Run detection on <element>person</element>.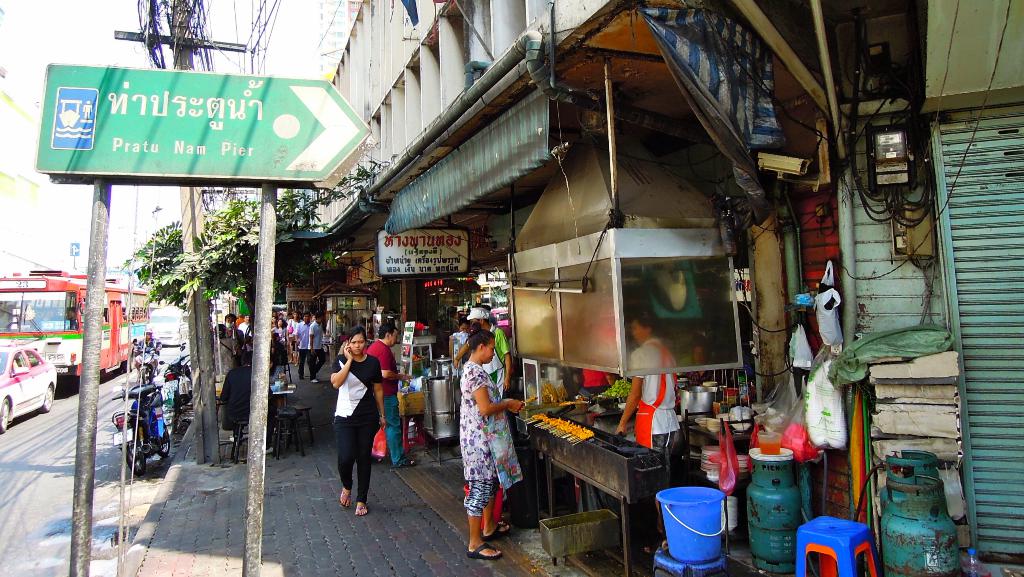
Result: (x1=456, y1=331, x2=530, y2=561).
